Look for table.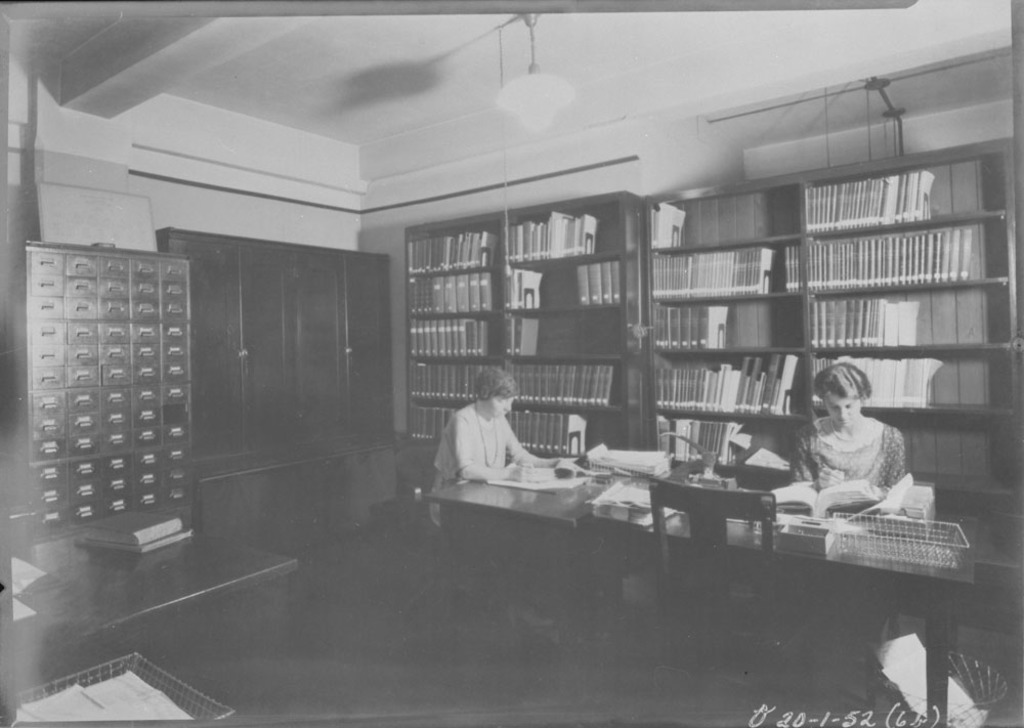
Found: 343, 457, 977, 666.
